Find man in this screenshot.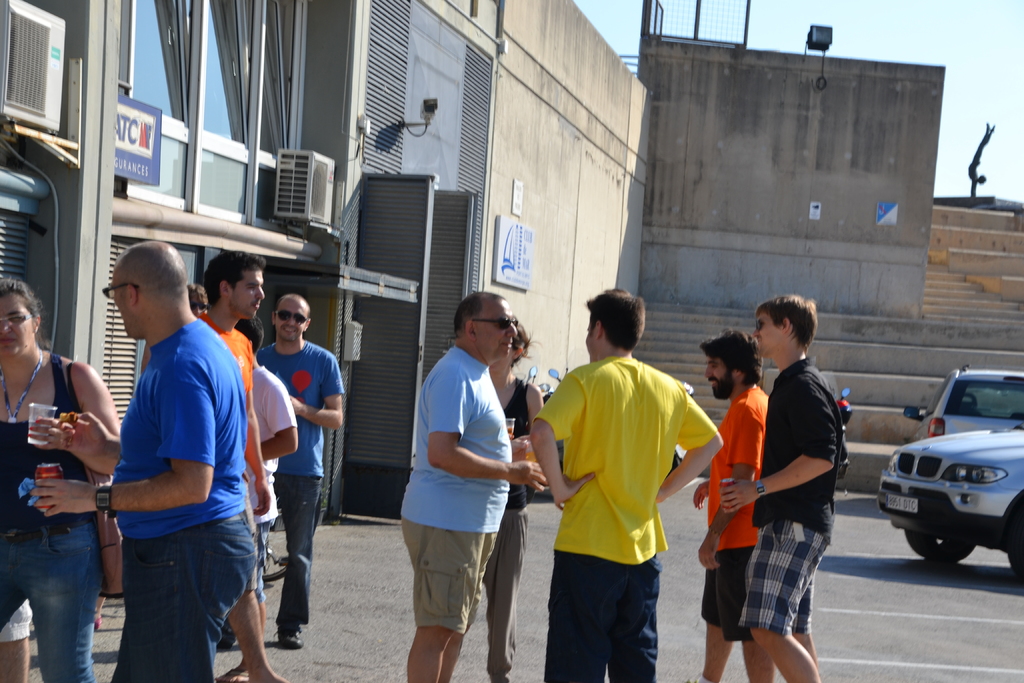
The bounding box for man is detection(529, 289, 723, 682).
